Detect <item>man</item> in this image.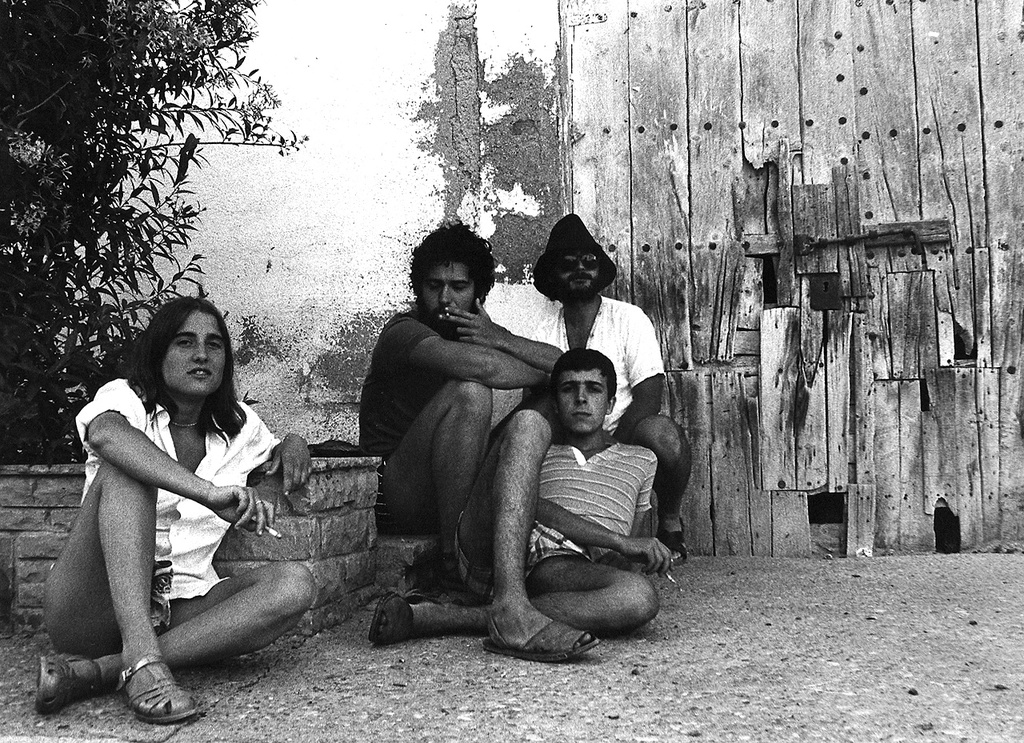
Detection: box=[509, 210, 695, 566].
